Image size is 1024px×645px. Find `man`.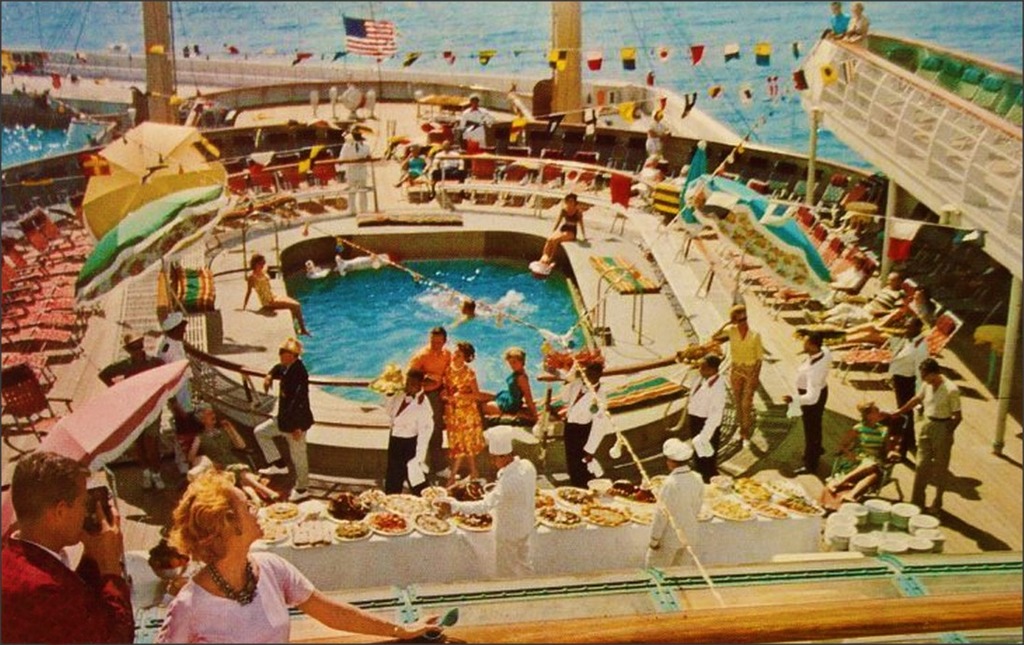
box(888, 358, 964, 510).
